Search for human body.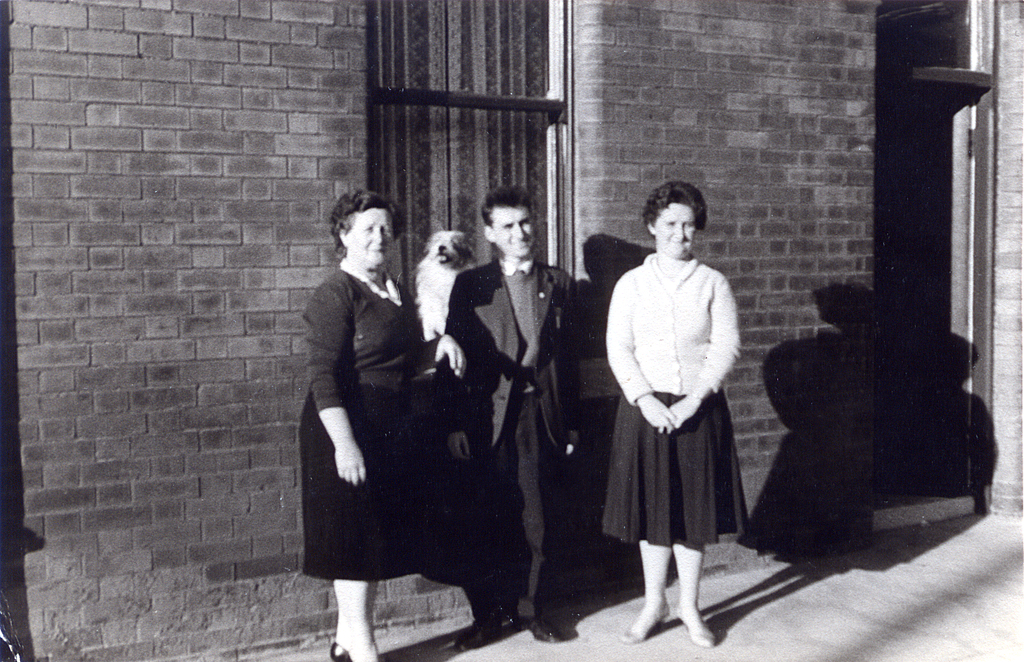
Found at pyautogui.locateOnScreen(298, 180, 466, 661).
